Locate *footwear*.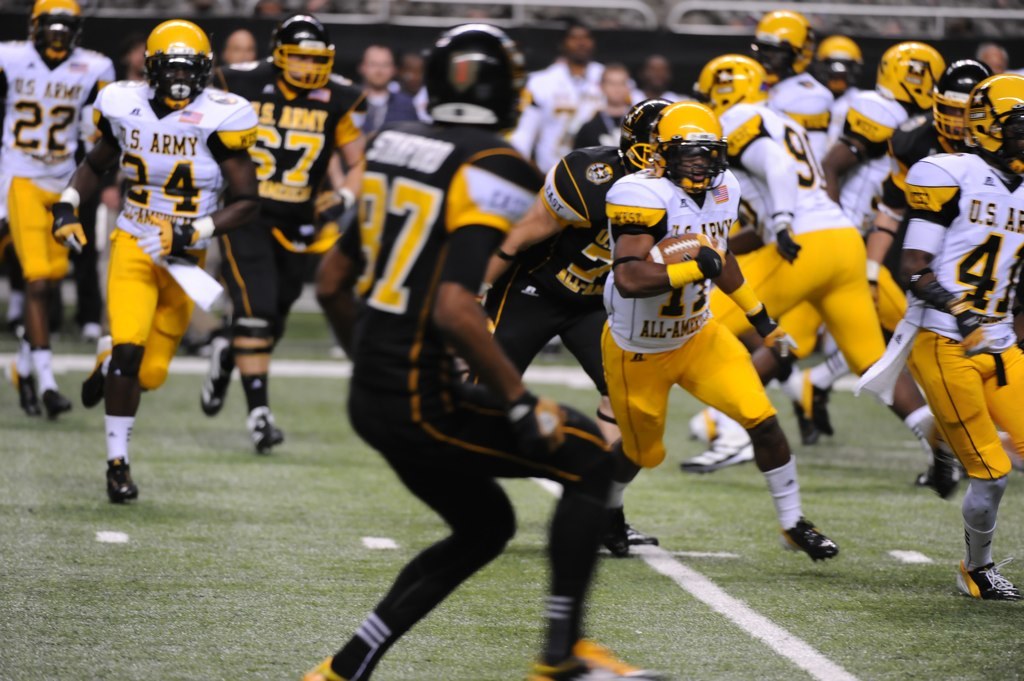
Bounding box: <region>790, 411, 813, 441</region>.
